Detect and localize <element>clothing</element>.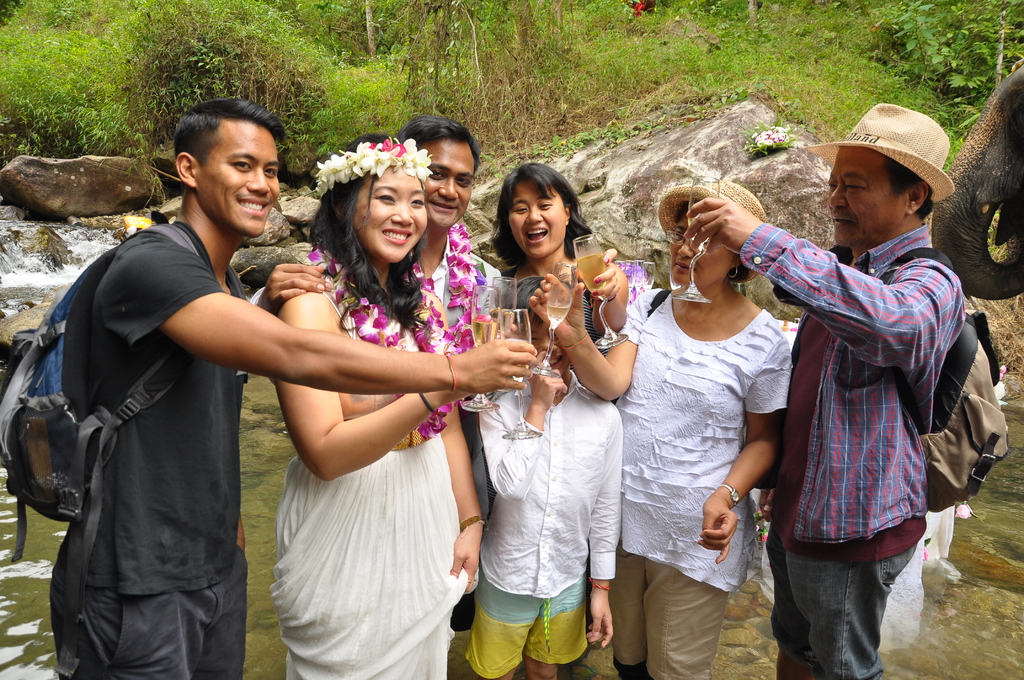
Localized at 466/368/622/679.
